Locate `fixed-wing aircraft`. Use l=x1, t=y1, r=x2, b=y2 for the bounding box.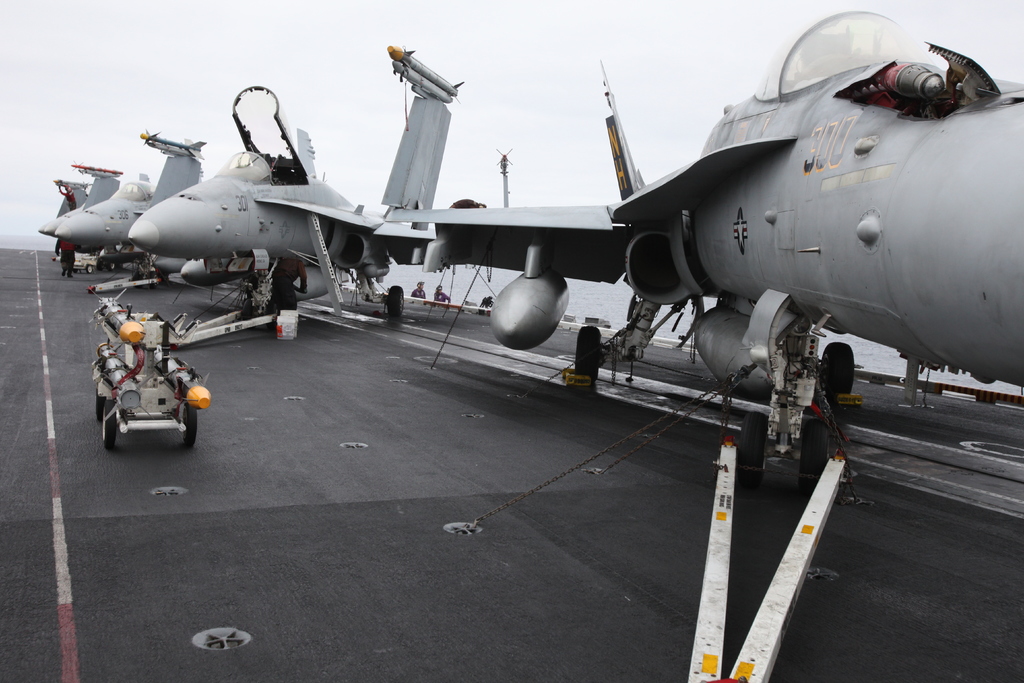
l=116, t=35, r=492, b=331.
